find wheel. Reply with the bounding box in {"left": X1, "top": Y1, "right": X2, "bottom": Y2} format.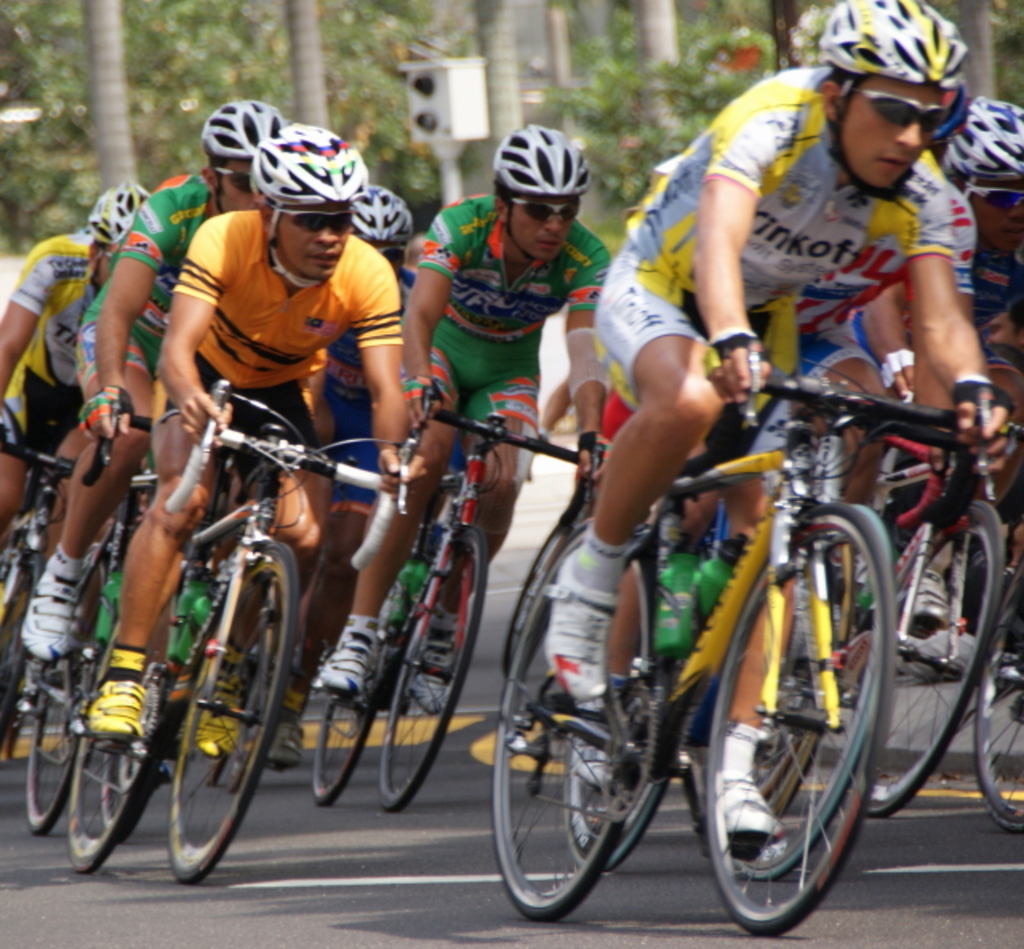
{"left": 315, "top": 583, "right": 394, "bottom": 805}.
